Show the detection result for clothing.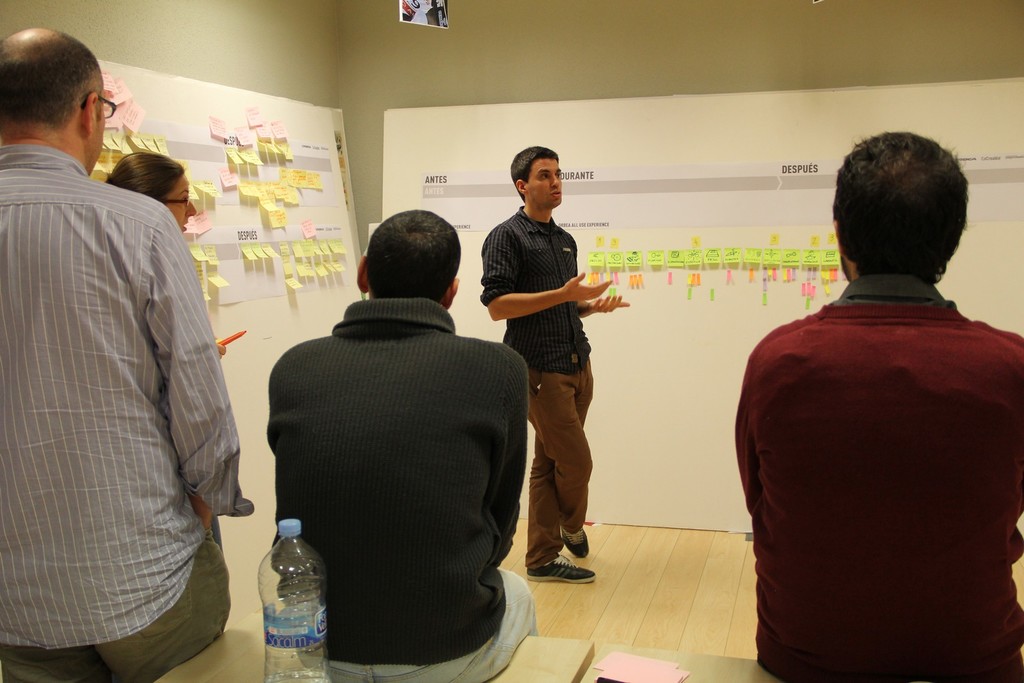
locate(482, 207, 593, 577).
